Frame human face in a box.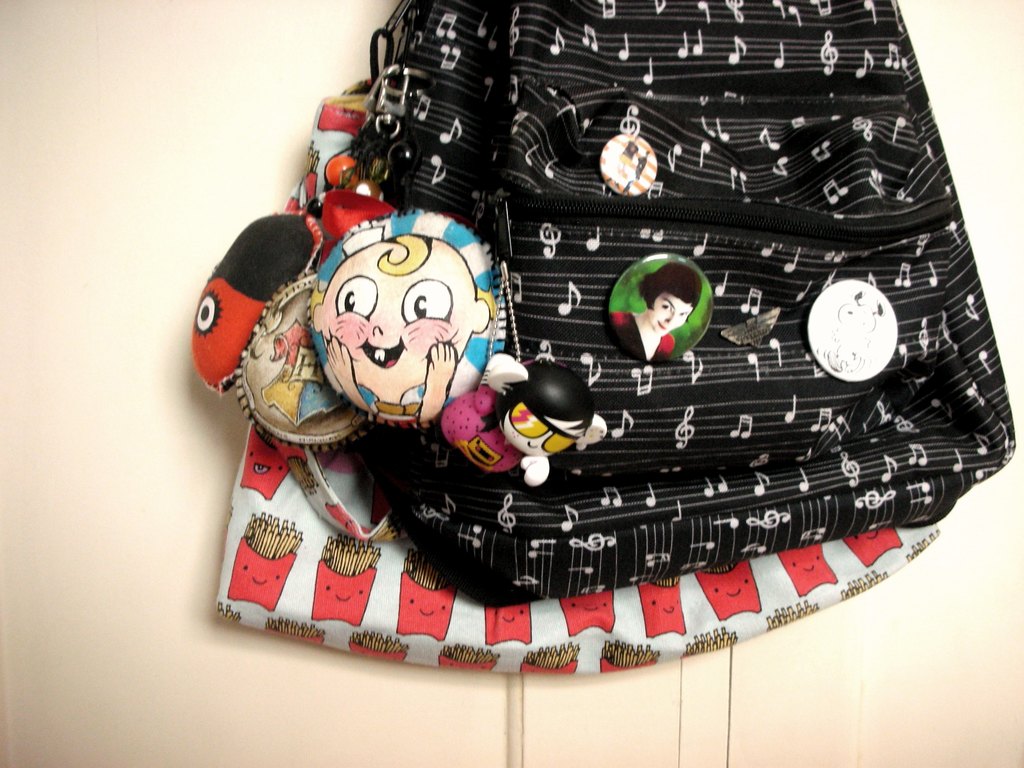
crop(648, 295, 695, 339).
